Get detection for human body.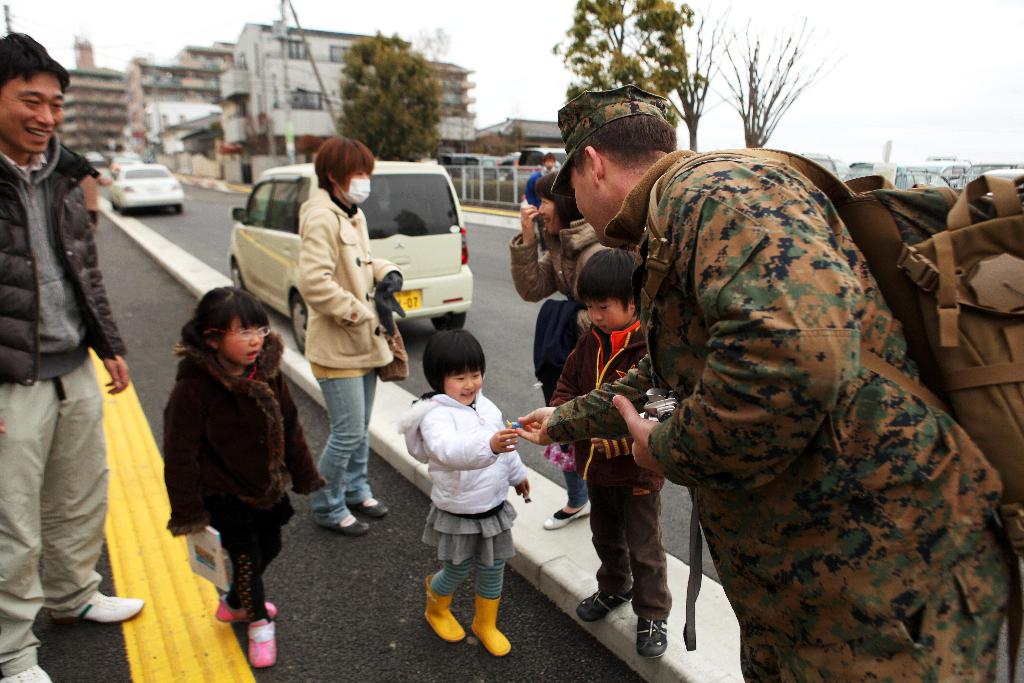
Detection: left=0, top=131, right=145, bottom=682.
